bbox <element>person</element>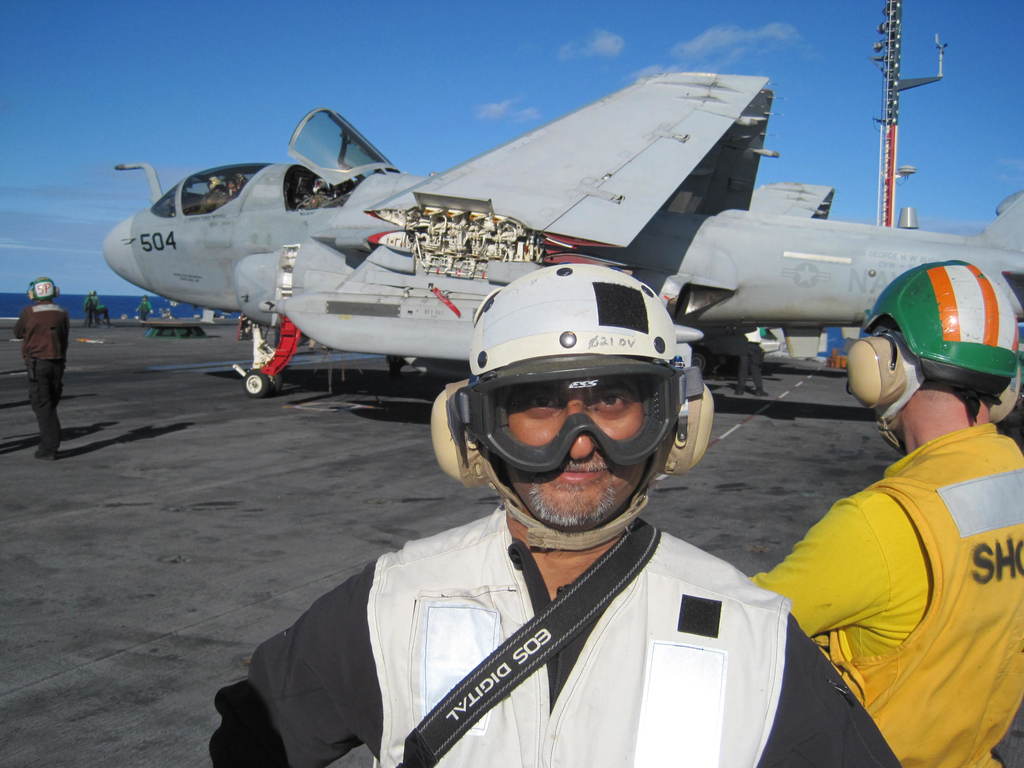
x1=8 y1=276 x2=70 y2=451
